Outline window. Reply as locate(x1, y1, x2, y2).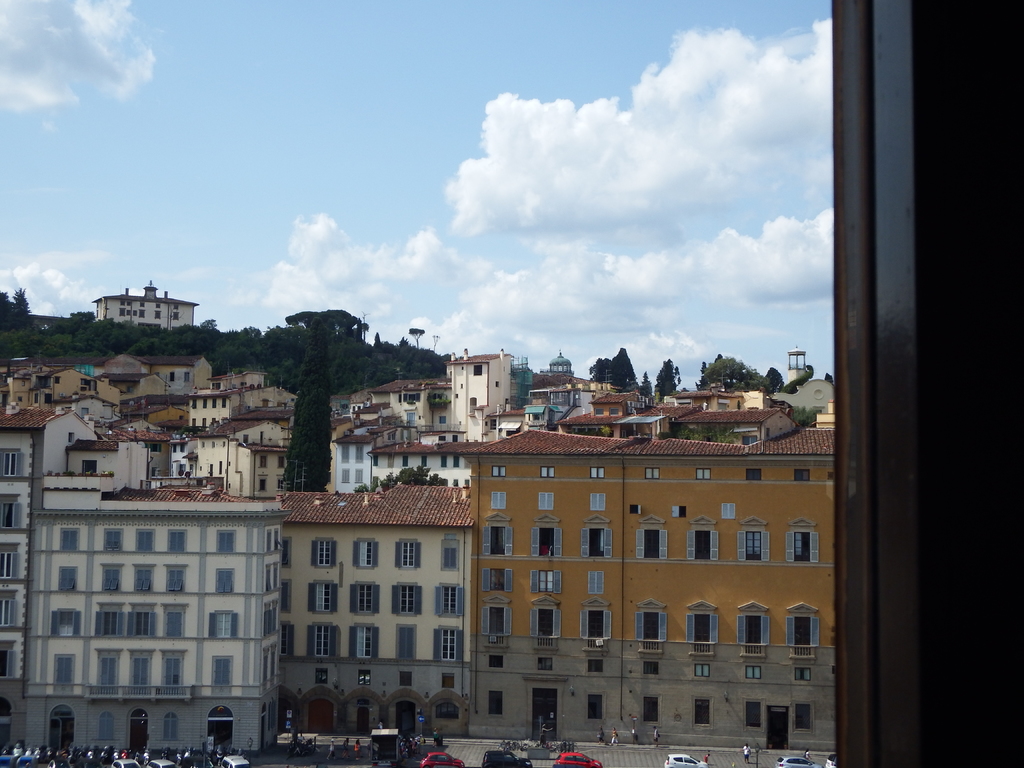
locate(534, 525, 559, 556).
